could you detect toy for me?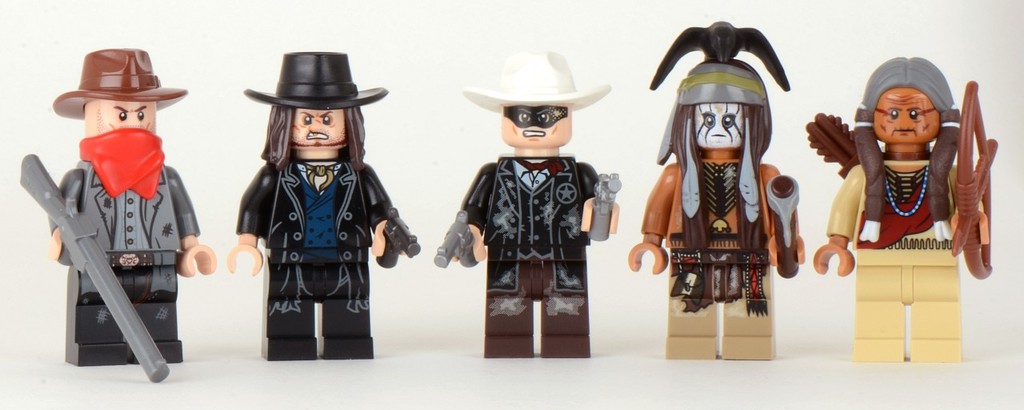
Detection result: <box>950,82,998,279</box>.
